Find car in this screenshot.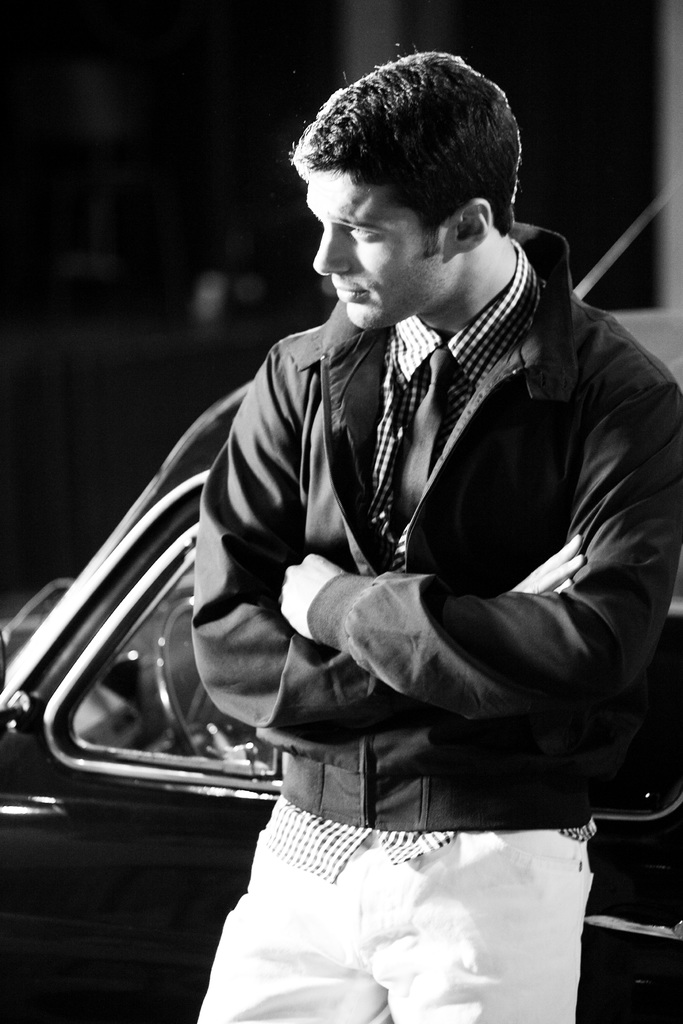
The bounding box for car is [0, 185, 682, 1023].
